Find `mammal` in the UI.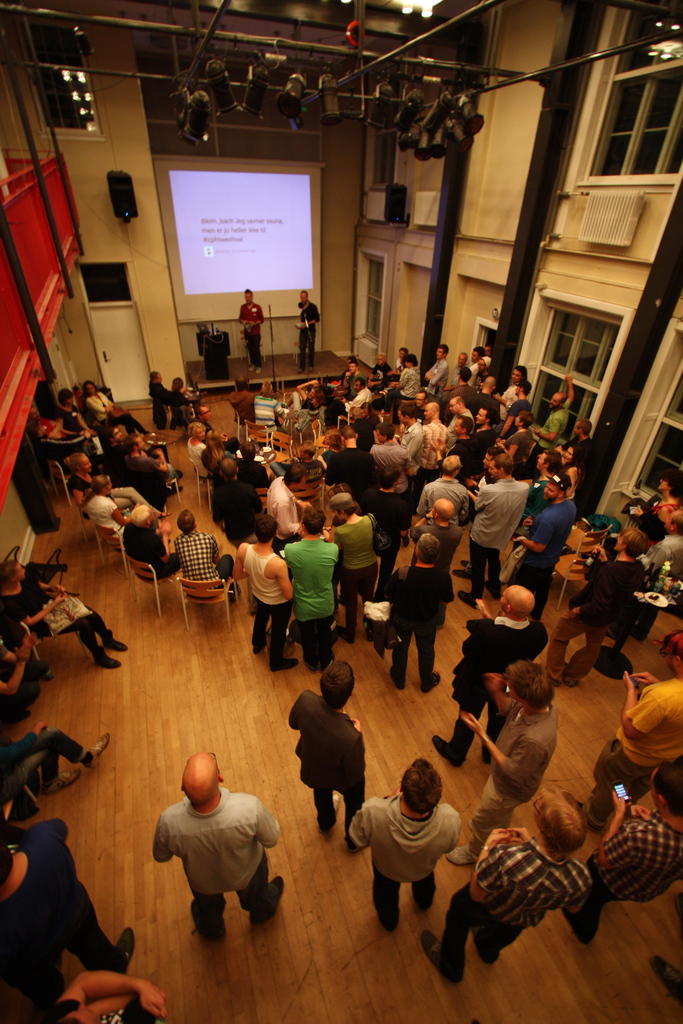
UI element at bbox=[368, 420, 407, 542].
